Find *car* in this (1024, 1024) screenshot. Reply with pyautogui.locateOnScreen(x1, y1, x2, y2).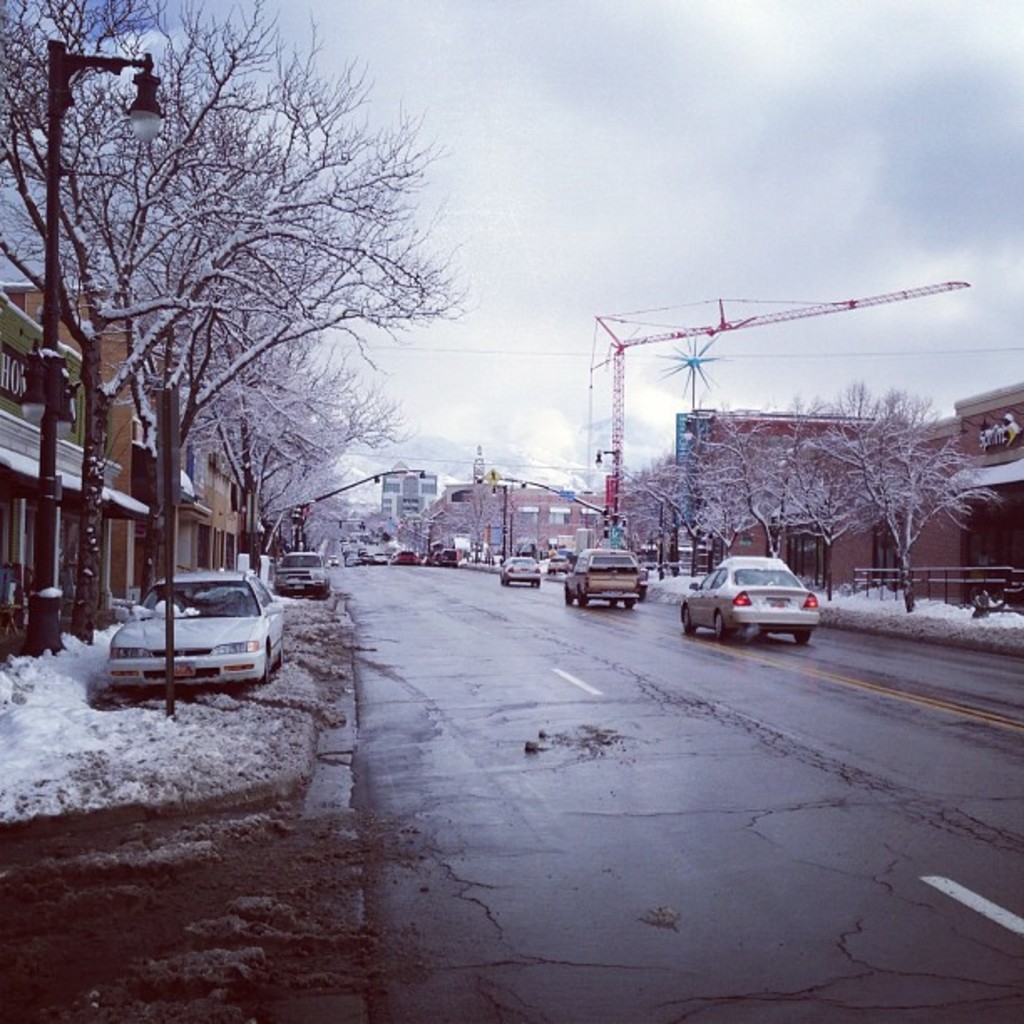
pyautogui.locateOnScreen(109, 572, 288, 688).
